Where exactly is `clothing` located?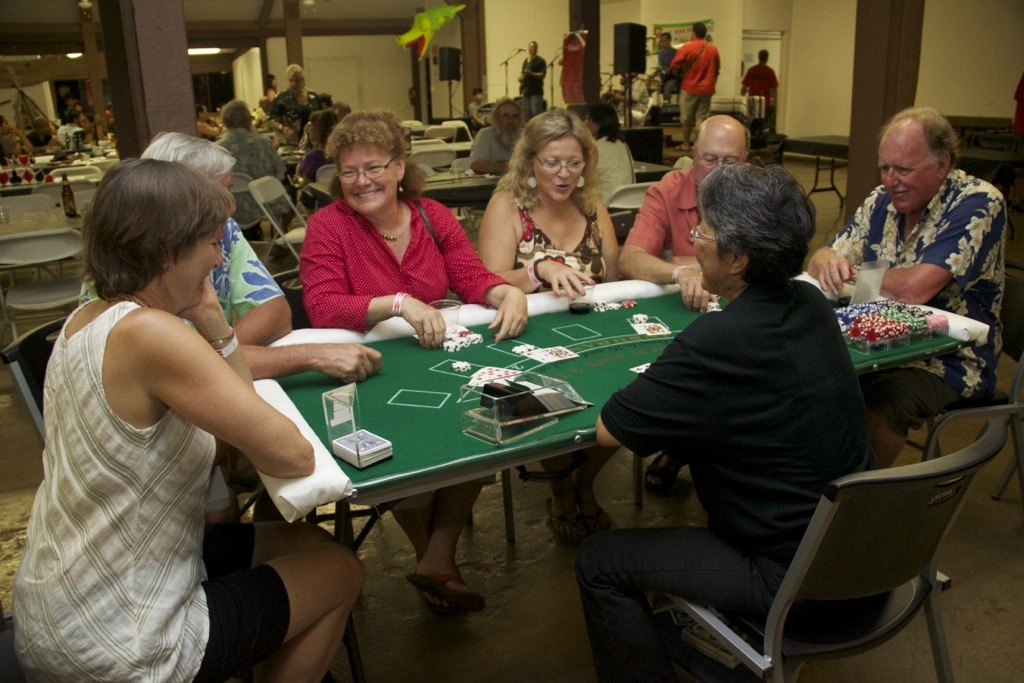
Its bounding box is crop(626, 162, 692, 254).
